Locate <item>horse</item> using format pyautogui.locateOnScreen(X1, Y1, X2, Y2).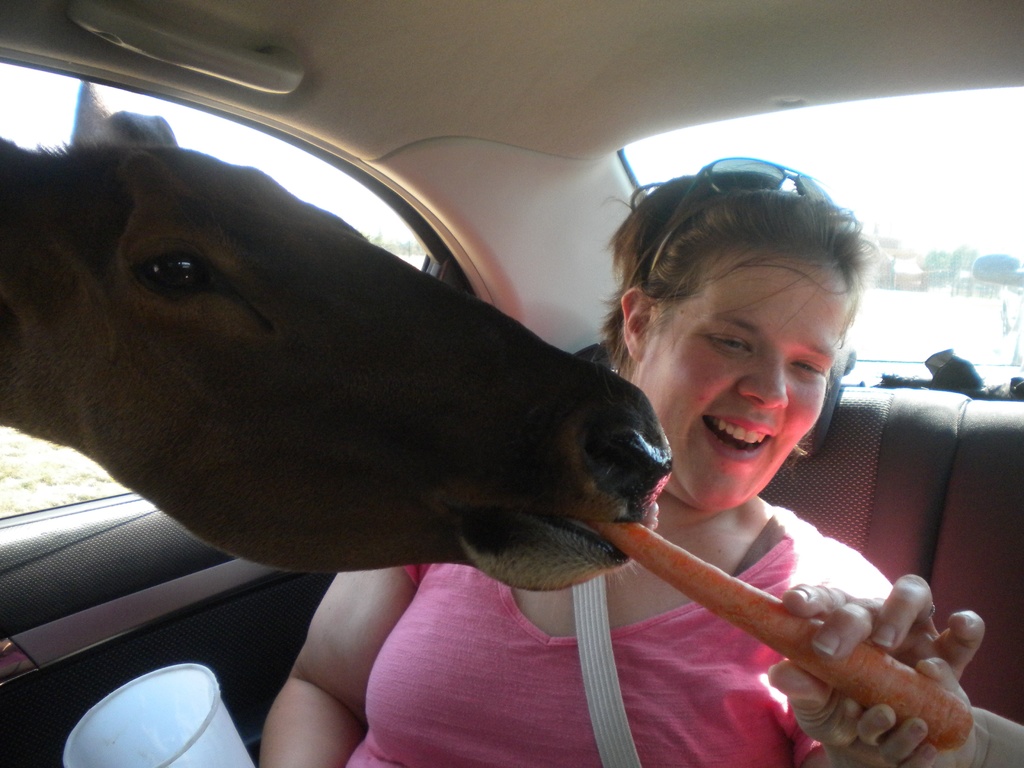
pyautogui.locateOnScreen(2, 79, 673, 592).
